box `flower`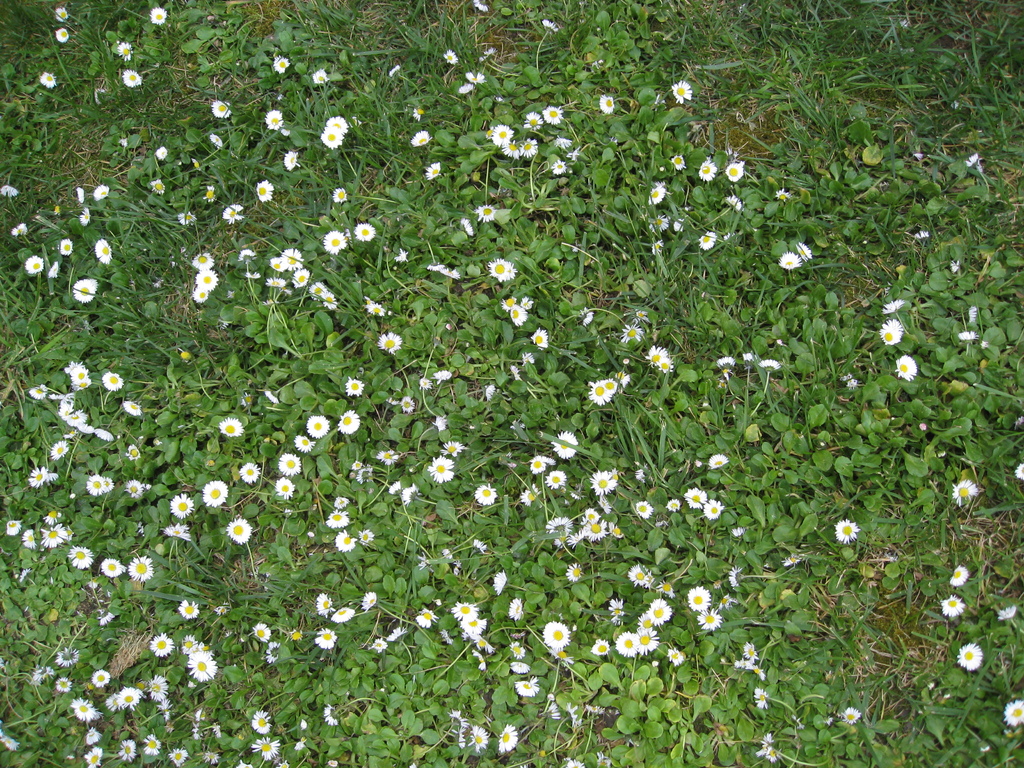
(left=279, top=122, right=292, bottom=141)
